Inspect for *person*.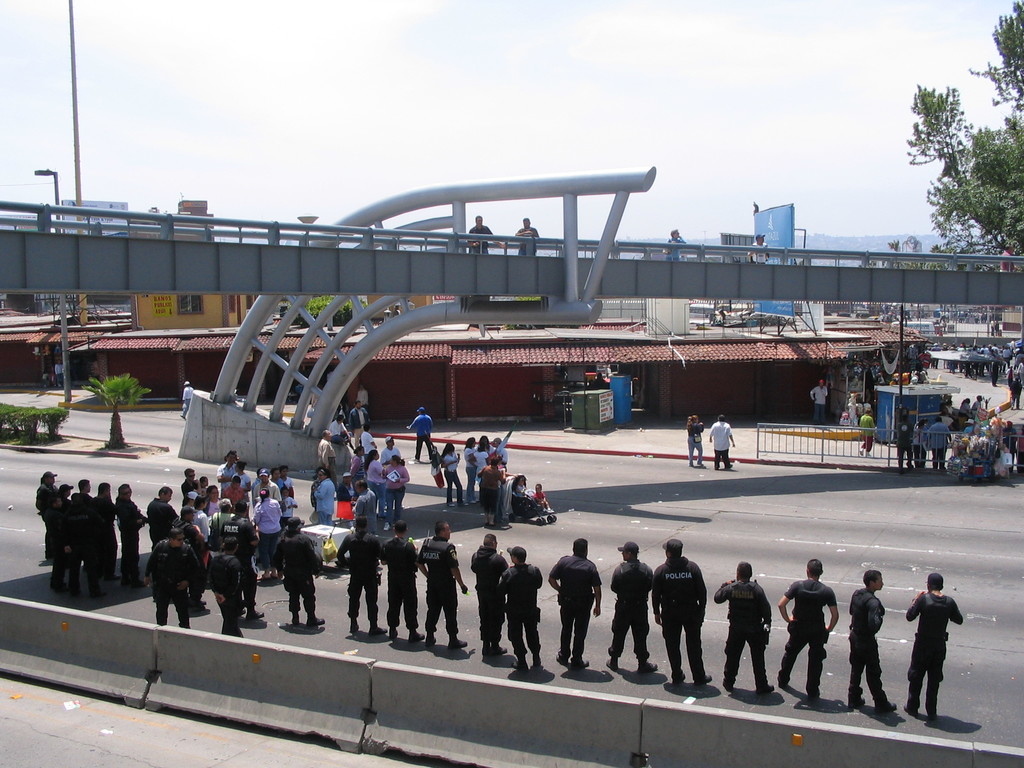
Inspection: (left=511, top=216, right=538, bottom=259).
